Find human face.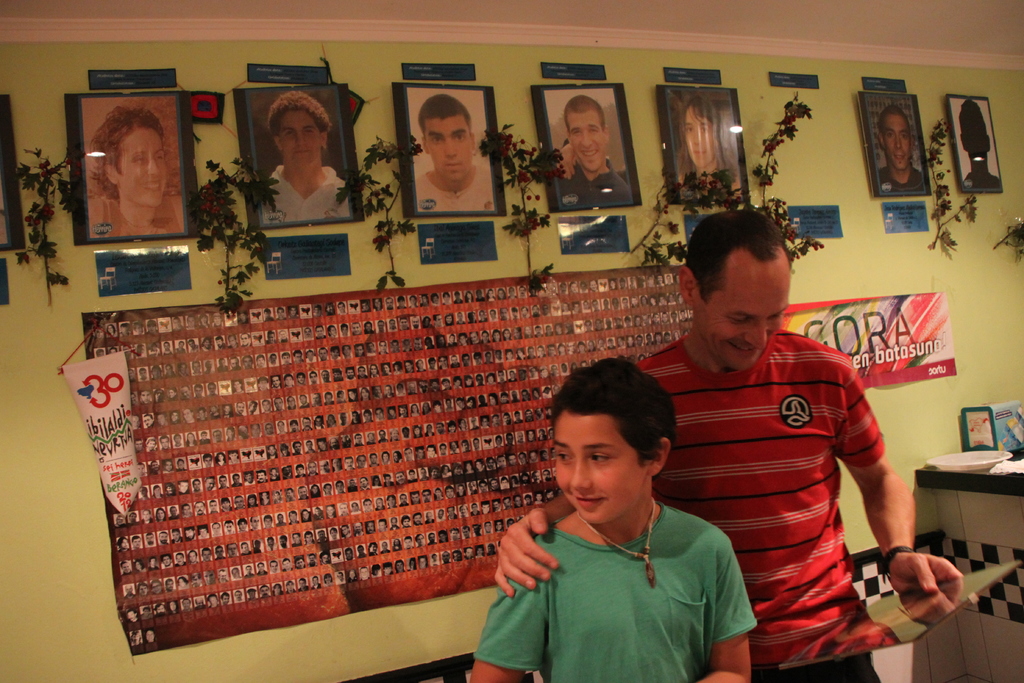
box=[694, 261, 787, 367].
